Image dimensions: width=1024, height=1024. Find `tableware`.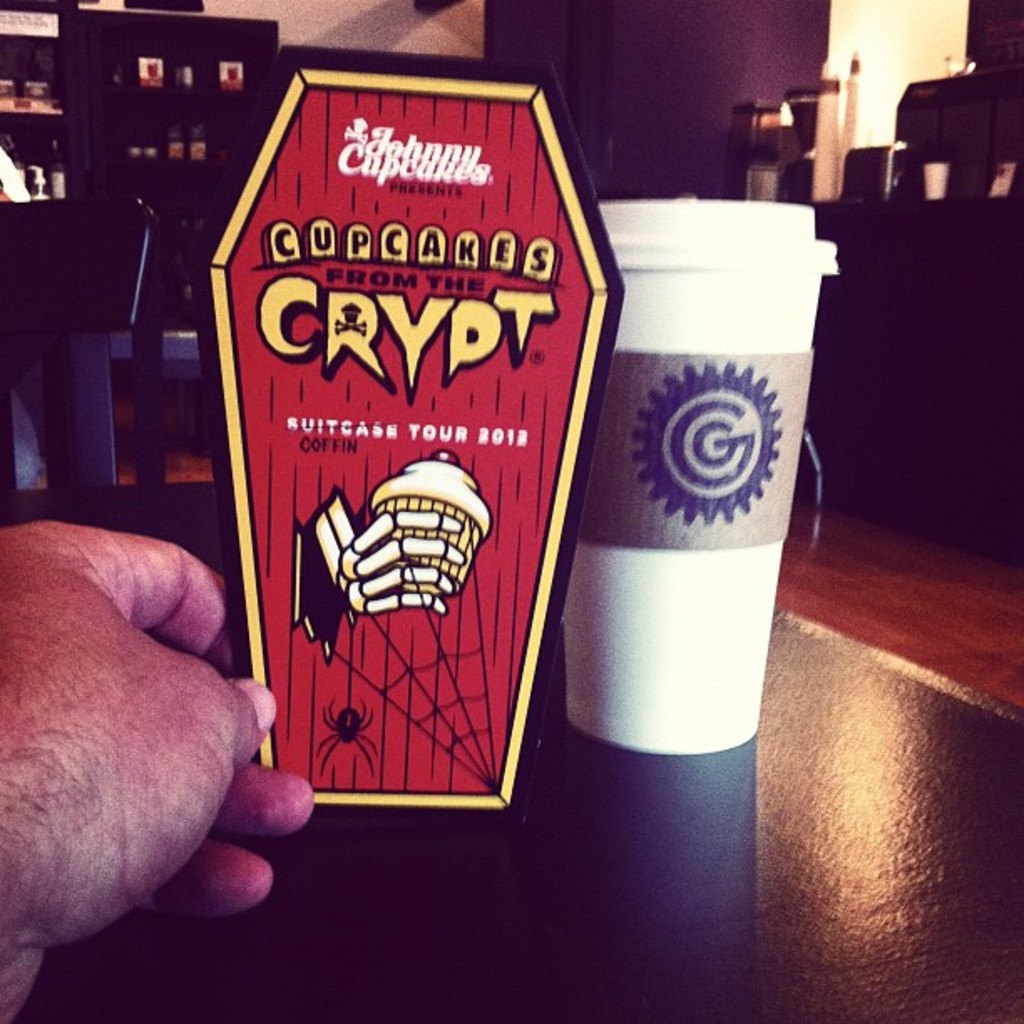
<region>550, 189, 835, 760</region>.
